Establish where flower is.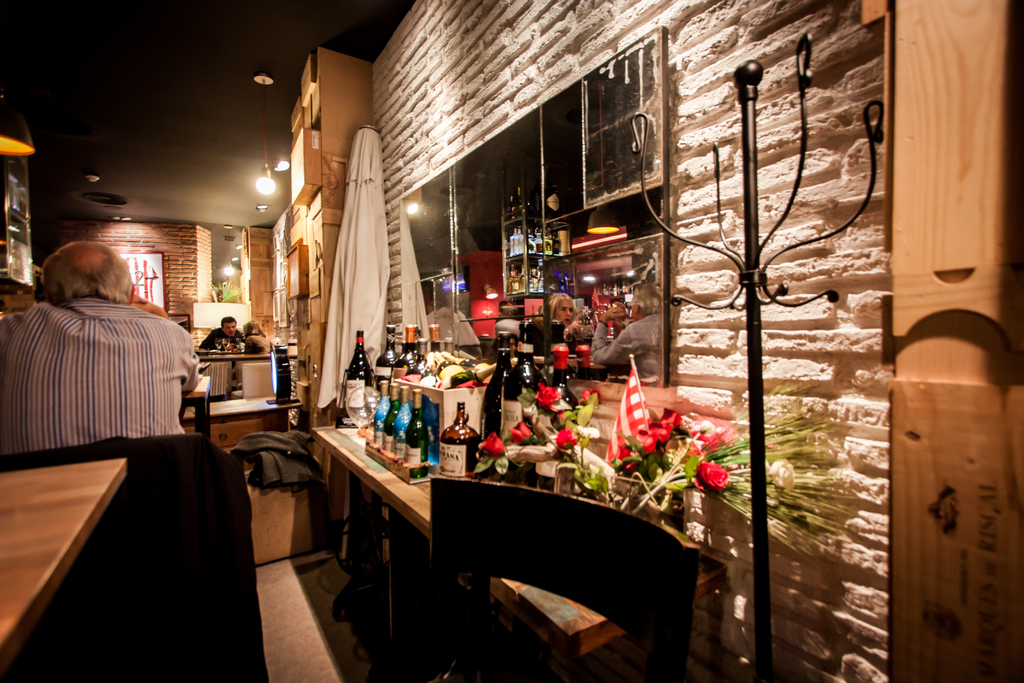
Established at locate(650, 409, 689, 436).
